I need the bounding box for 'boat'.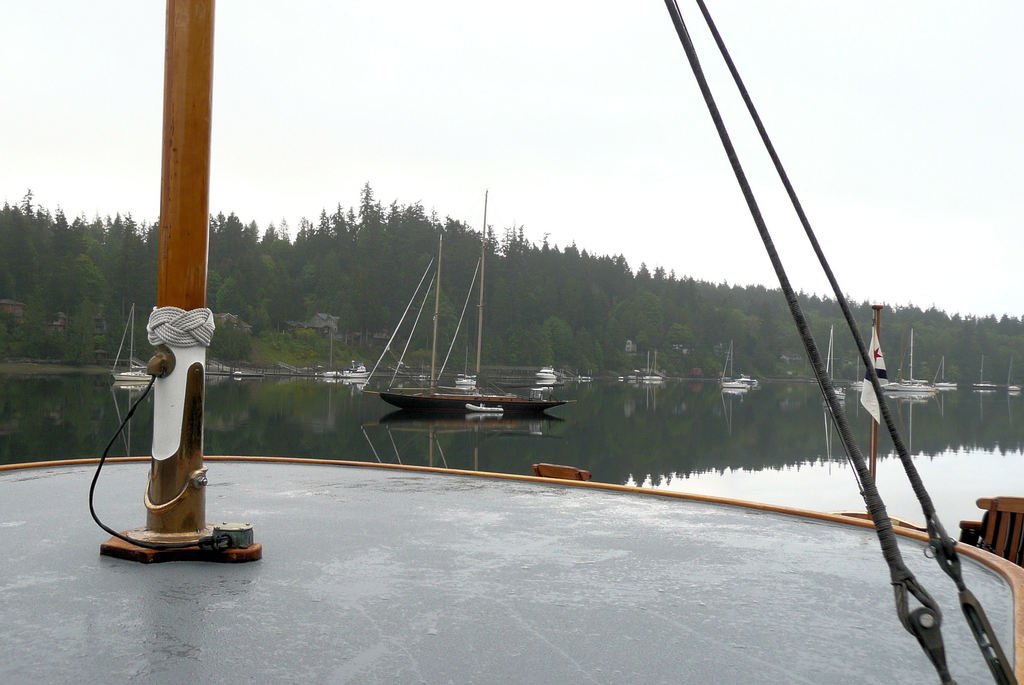
Here it is: locate(884, 328, 931, 396).
